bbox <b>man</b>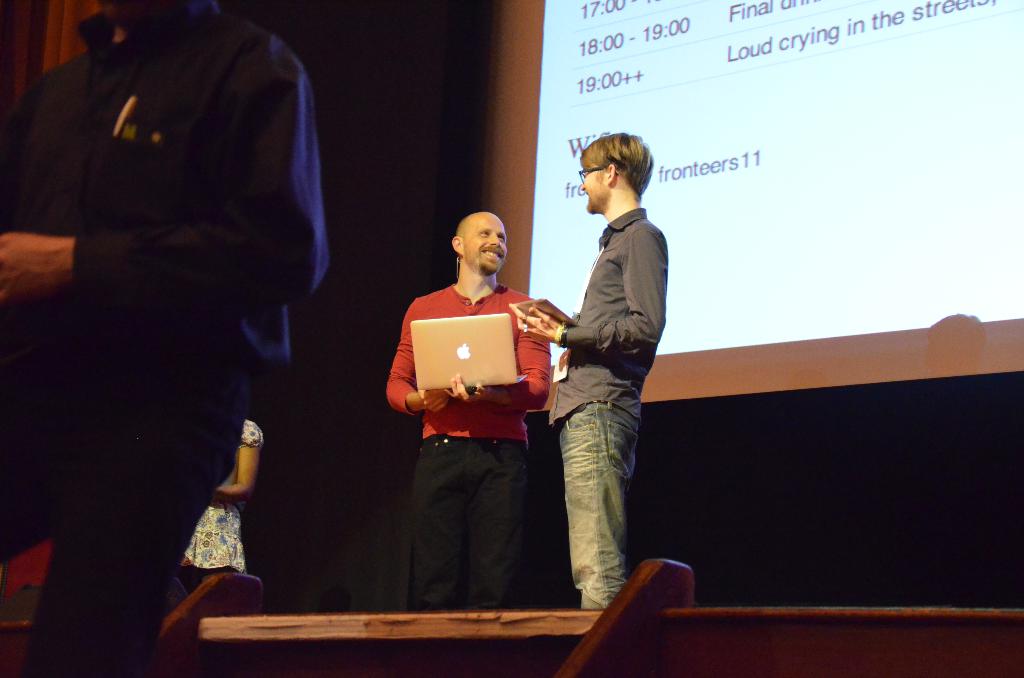
left=381, top=208, right=553, bottom=608
